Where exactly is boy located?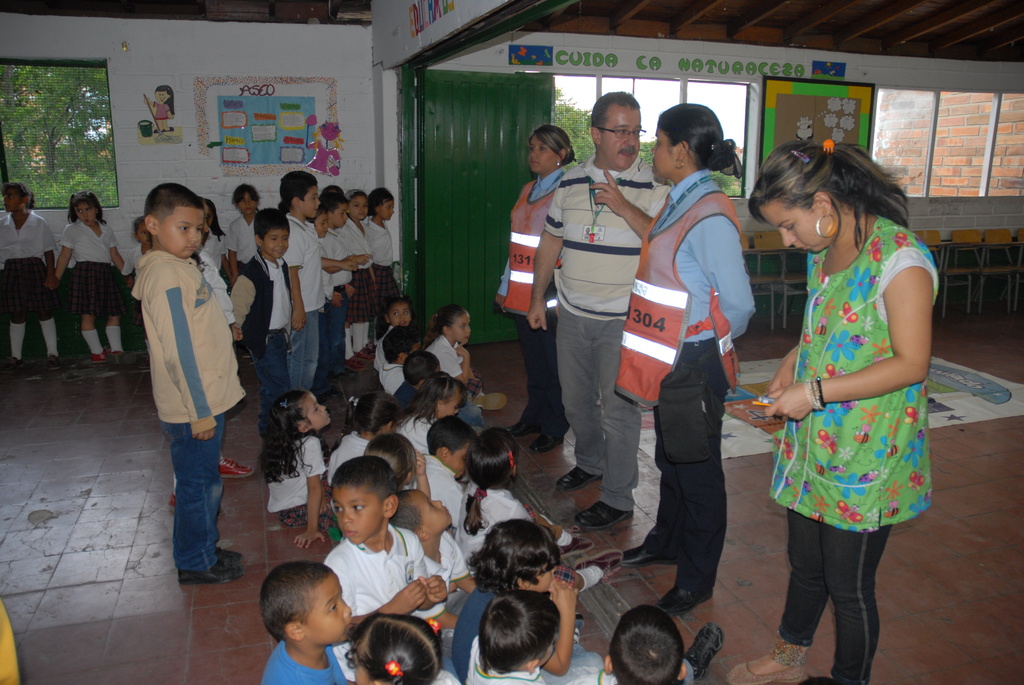
Its bounding box is crop(226, 209, 292, 448).
